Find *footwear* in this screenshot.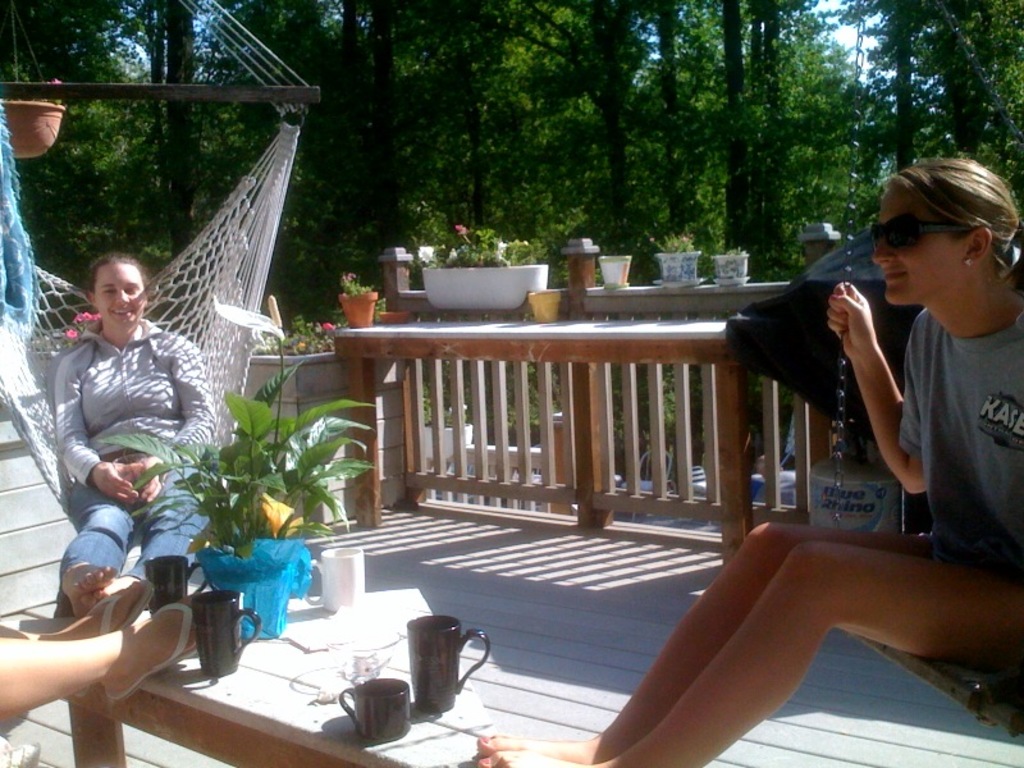
The bounding box for *footwear* is x1=105, y1=593, x2=198, y2=704.
